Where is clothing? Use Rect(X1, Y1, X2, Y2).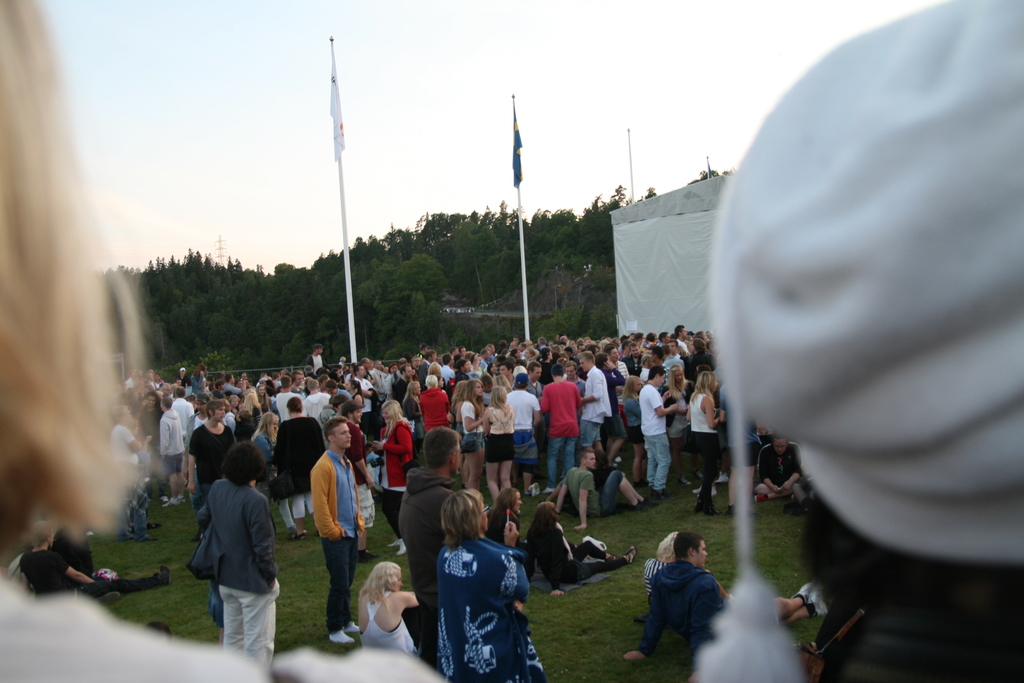
Rect(0, 583, 260, 682).
